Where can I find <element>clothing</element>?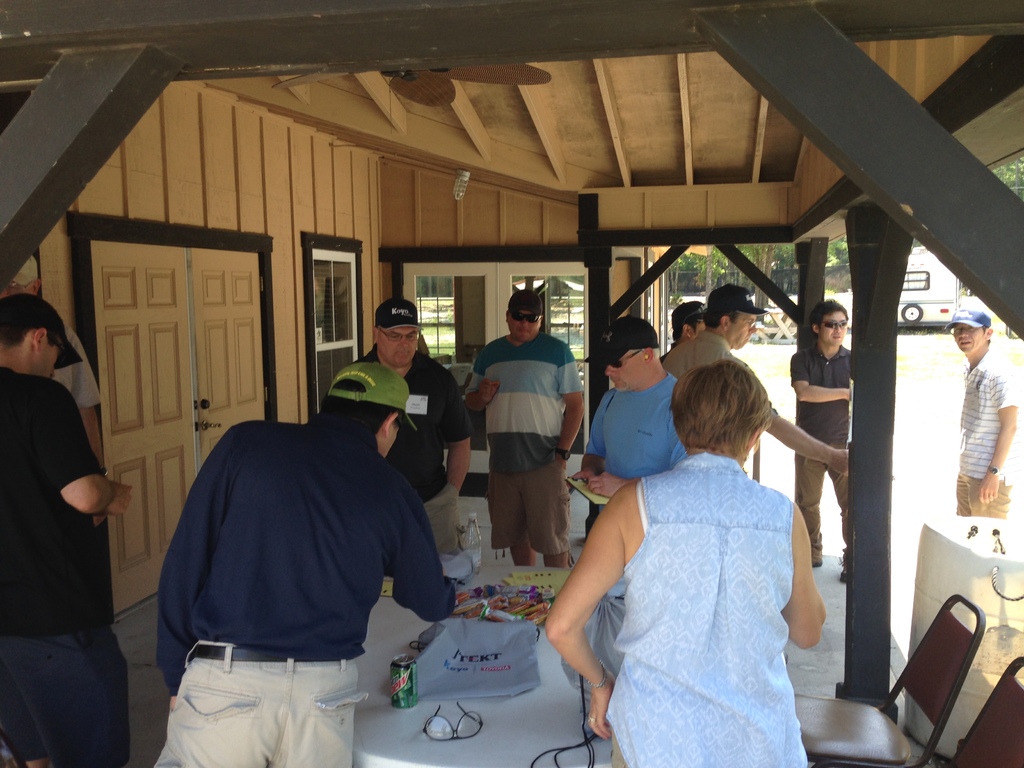
You can find it at left=953, top=346, right=1022, bottom=518.
